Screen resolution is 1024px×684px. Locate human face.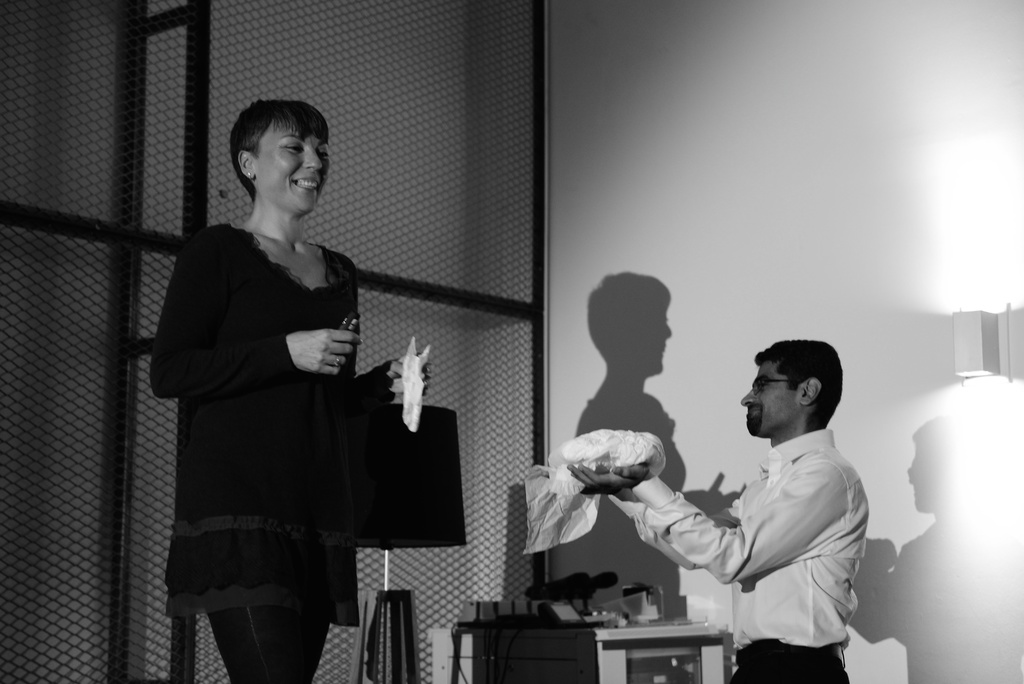
736 360 808 444.
